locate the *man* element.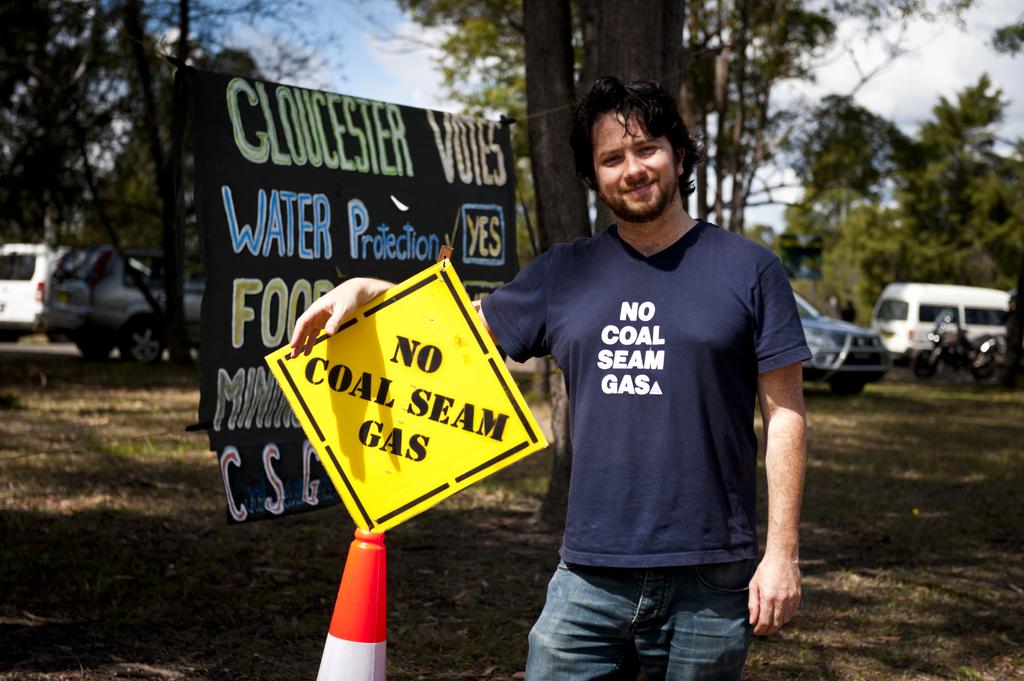
Element bbox: x1=402, y1=68, x2=794, y2=661.
